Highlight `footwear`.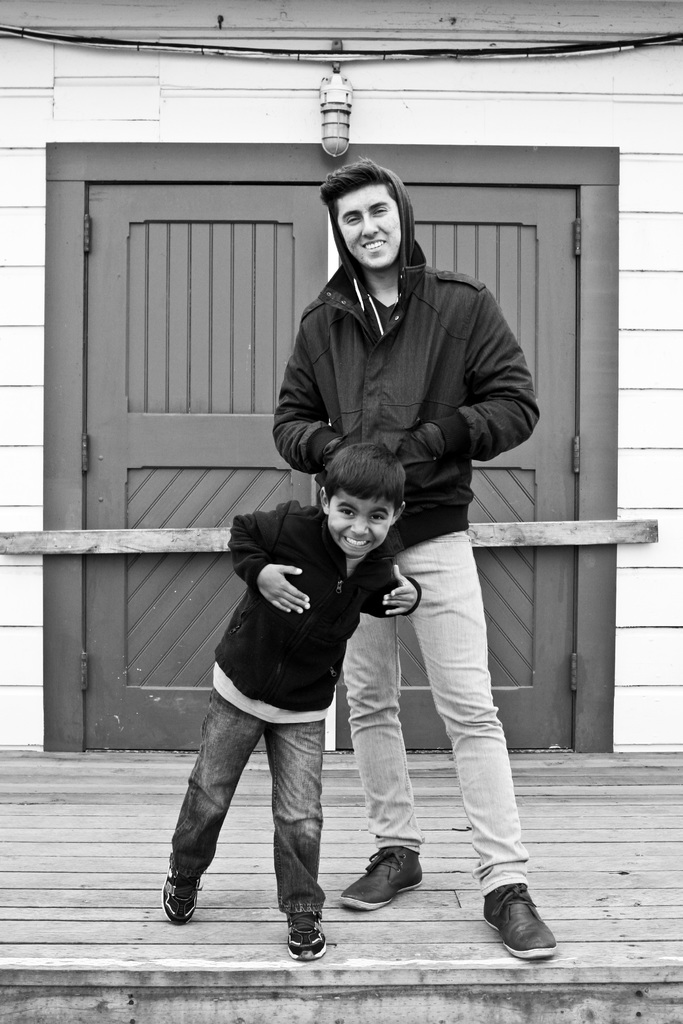
Highlighted region: [left=289, top=915, right=331, bottom=963].
